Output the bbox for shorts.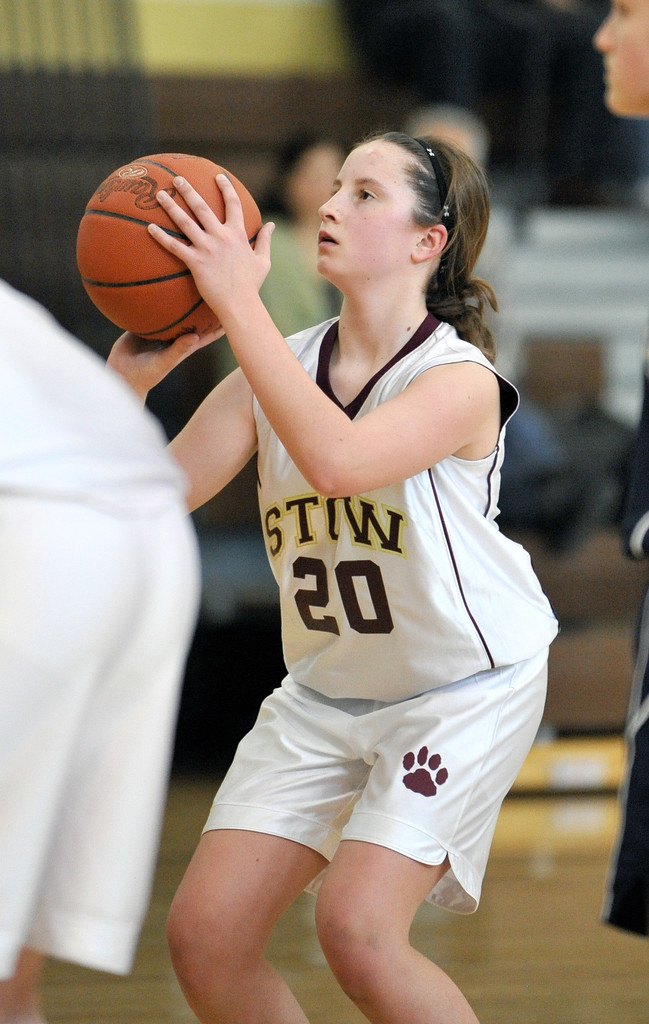
(0, 495, 201, 980).
